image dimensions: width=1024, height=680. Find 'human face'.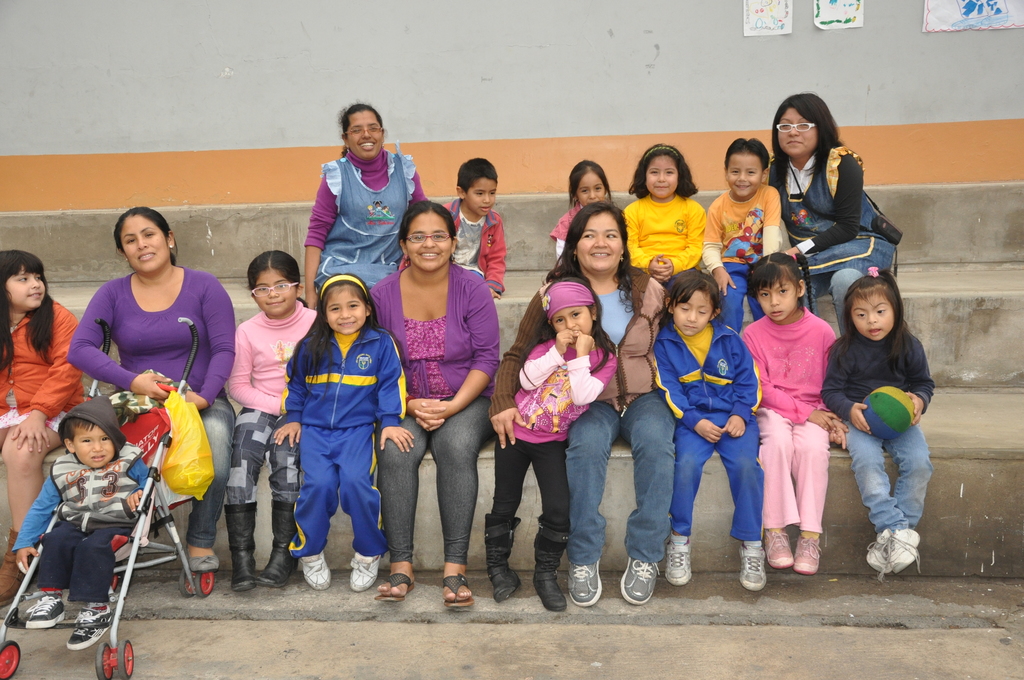
Rect(553, 305, 592, 331).
